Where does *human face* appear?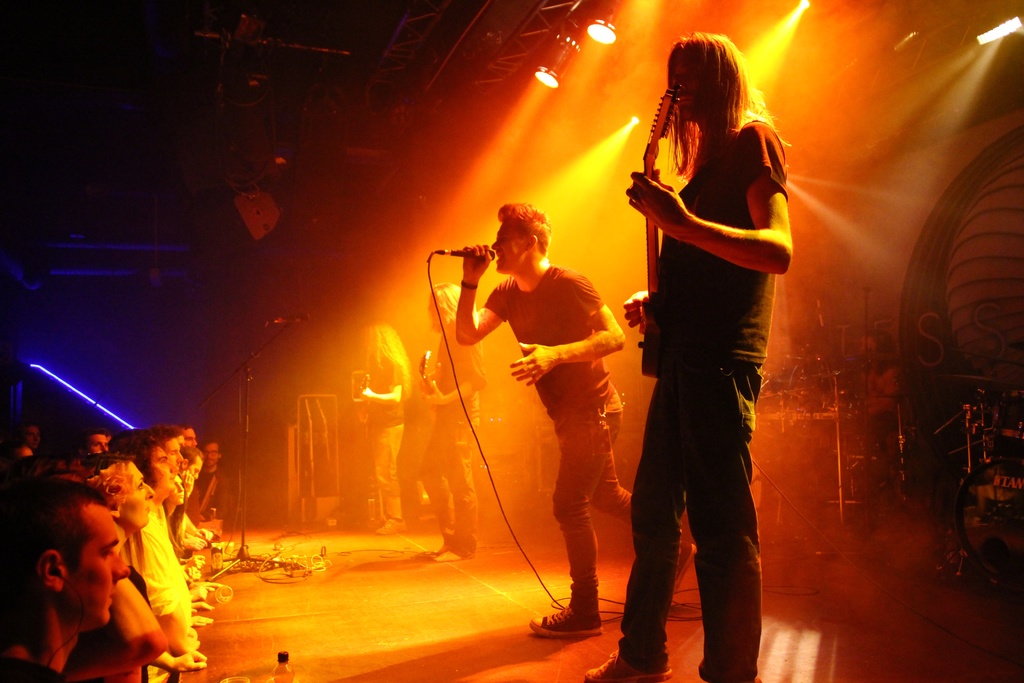
Appears at <bbox>670, 47, 701, 109</bbox>.
